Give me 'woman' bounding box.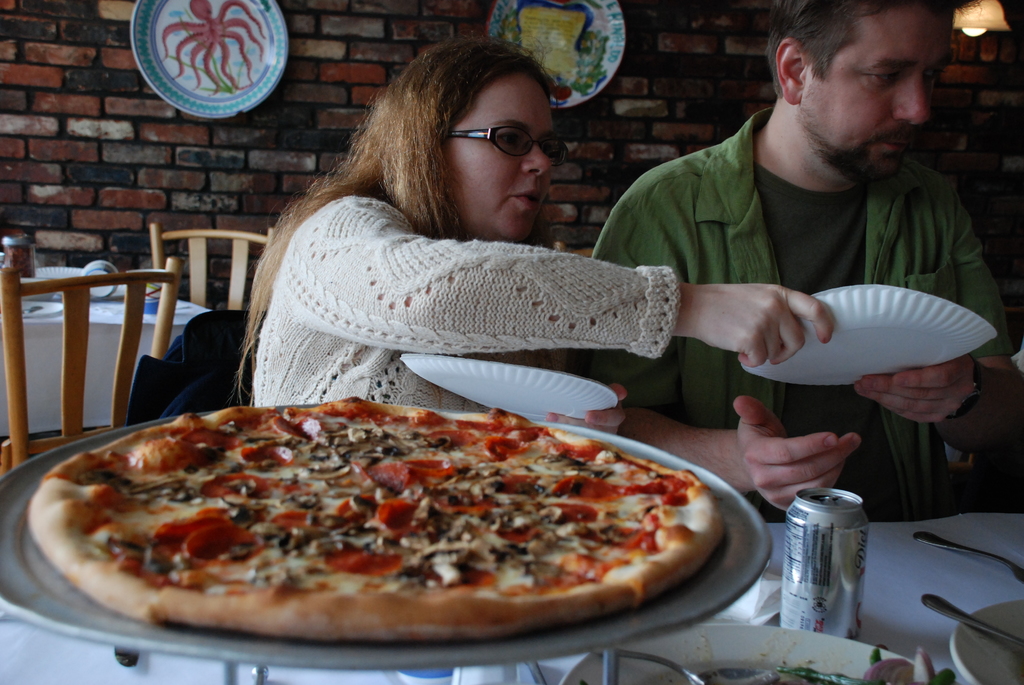
left=183, top=39, right=847, bottom=448.
